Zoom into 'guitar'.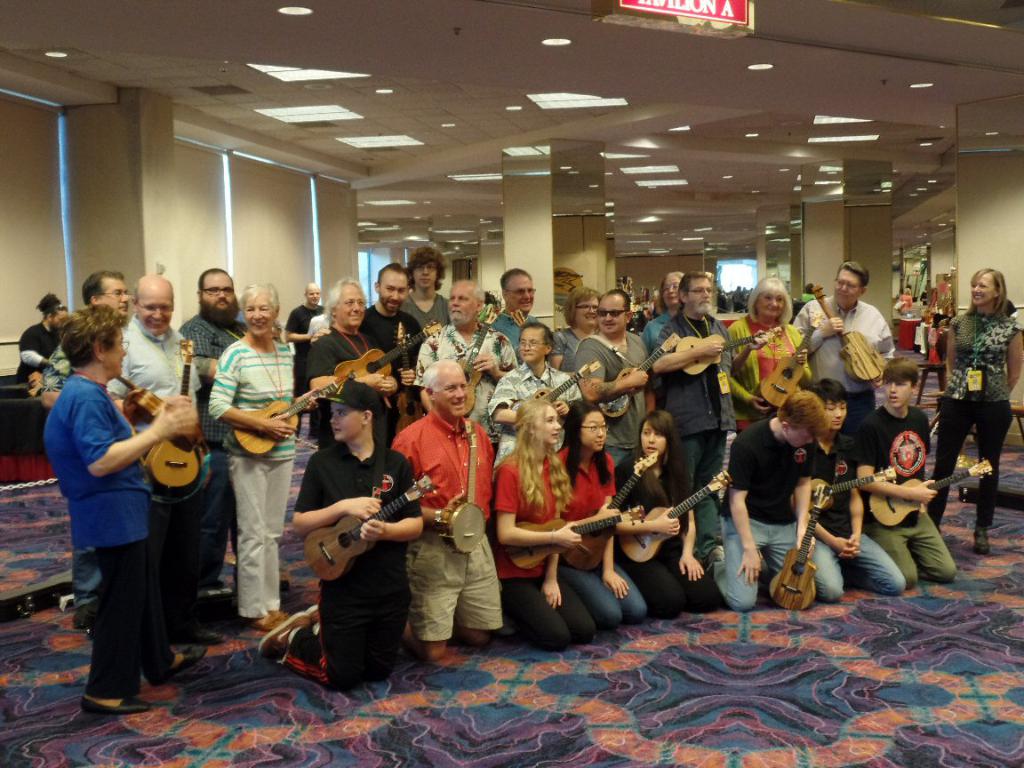
Zoom target: [x1=310, y1=475, x2=434, y2=583].
